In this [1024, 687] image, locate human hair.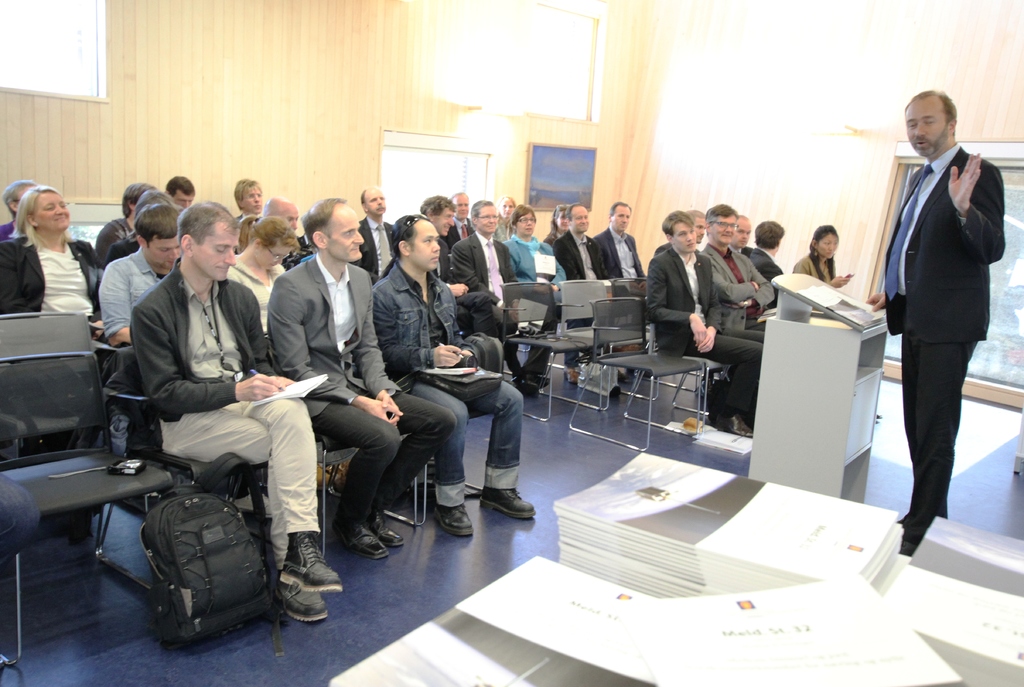
Bounding box: {"x1": 499, "y1": 196, "x2": 515, "y2": 207}.
